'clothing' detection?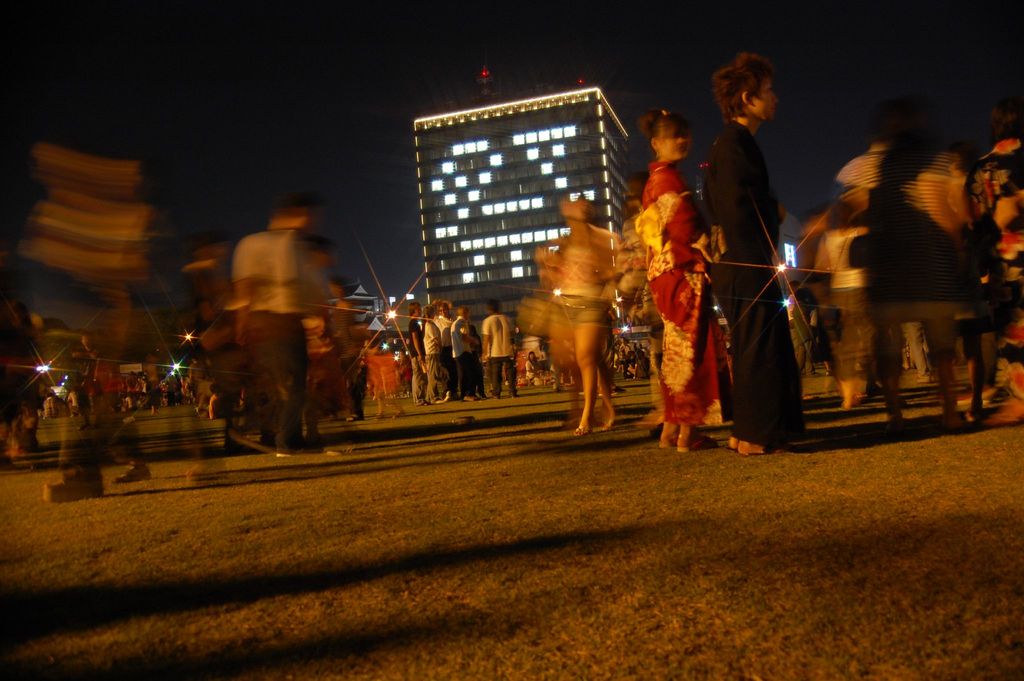
(x1=643, y1=138, x2=732, y2=426)
